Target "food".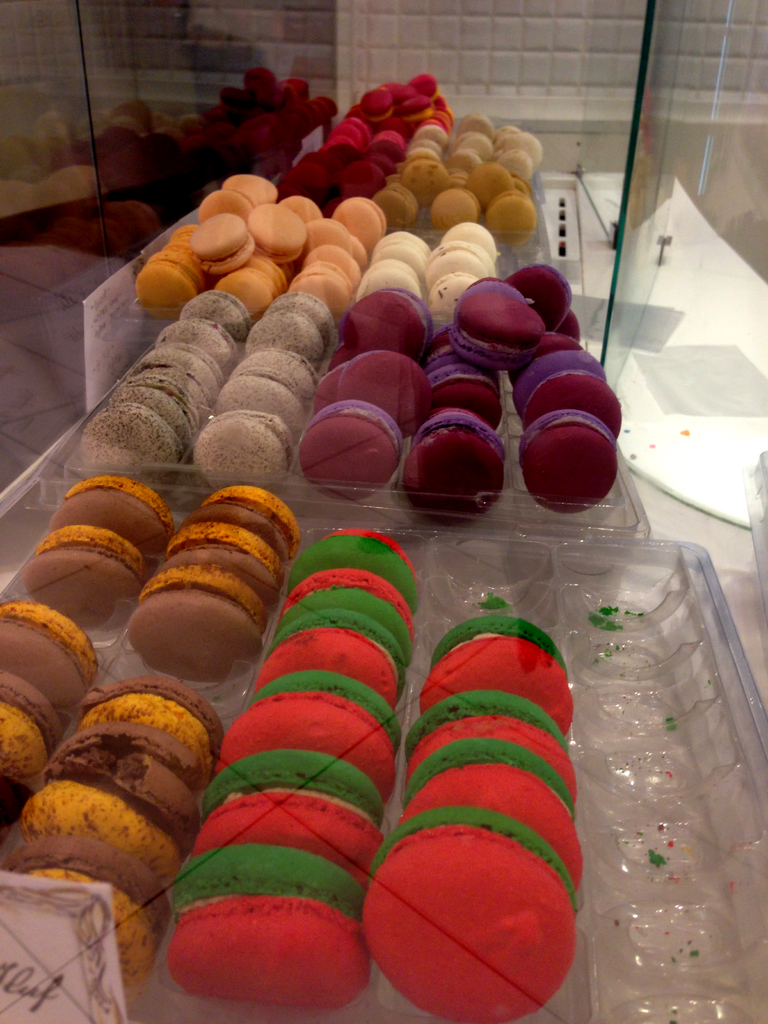
Target region: BBox(426, 362, 506, 428).
